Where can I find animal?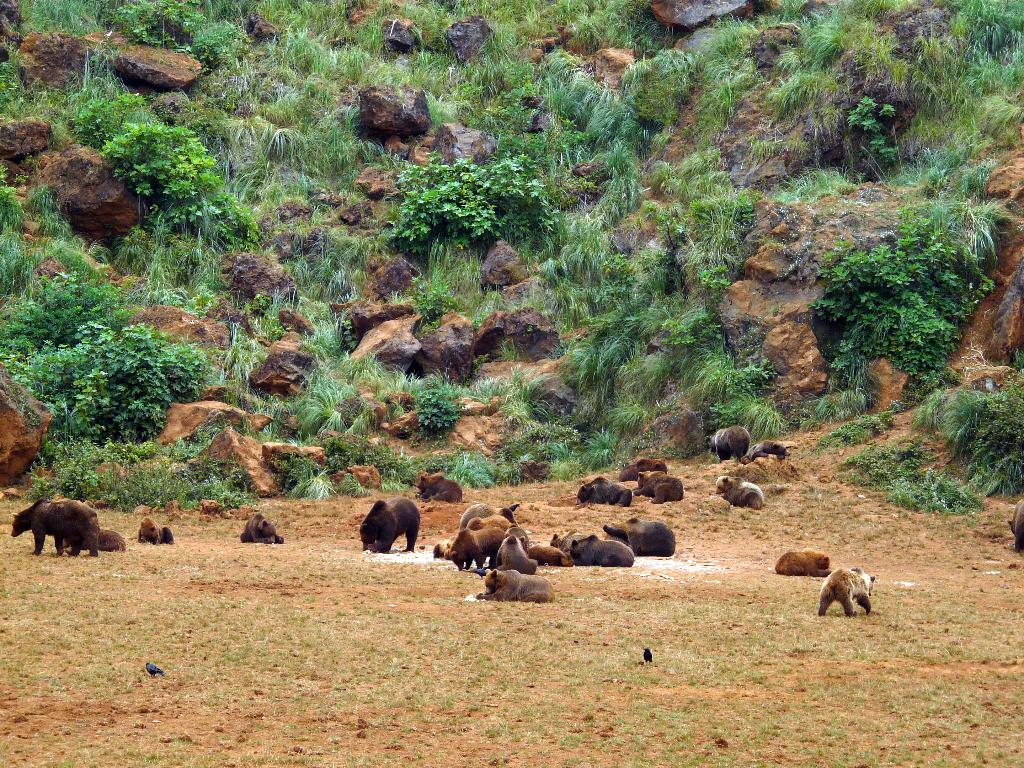
You can find it at bbox=[611, 452, 665, 479].
